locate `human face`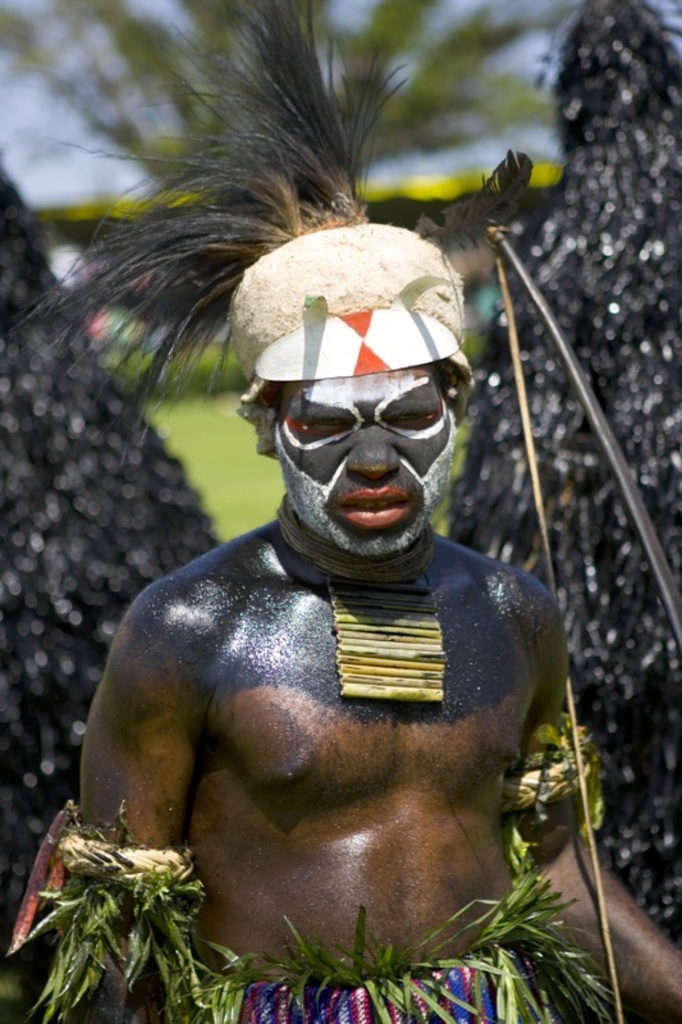
273:370:458:557
